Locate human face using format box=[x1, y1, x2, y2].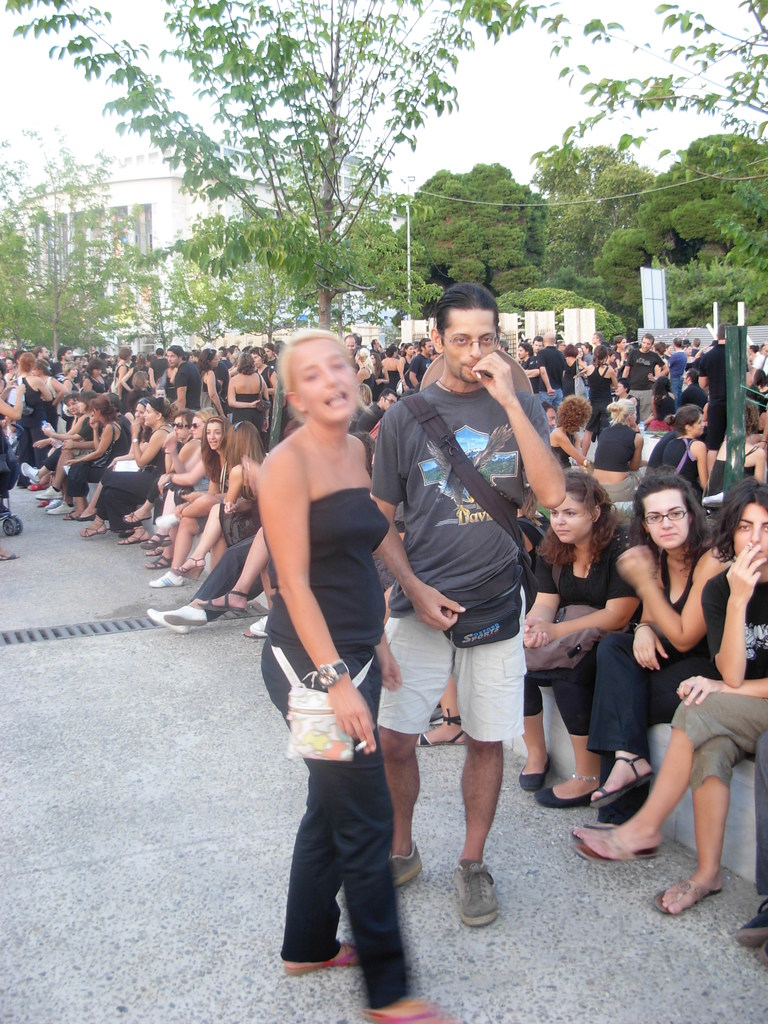
box=[637, 335, 652, 351].
